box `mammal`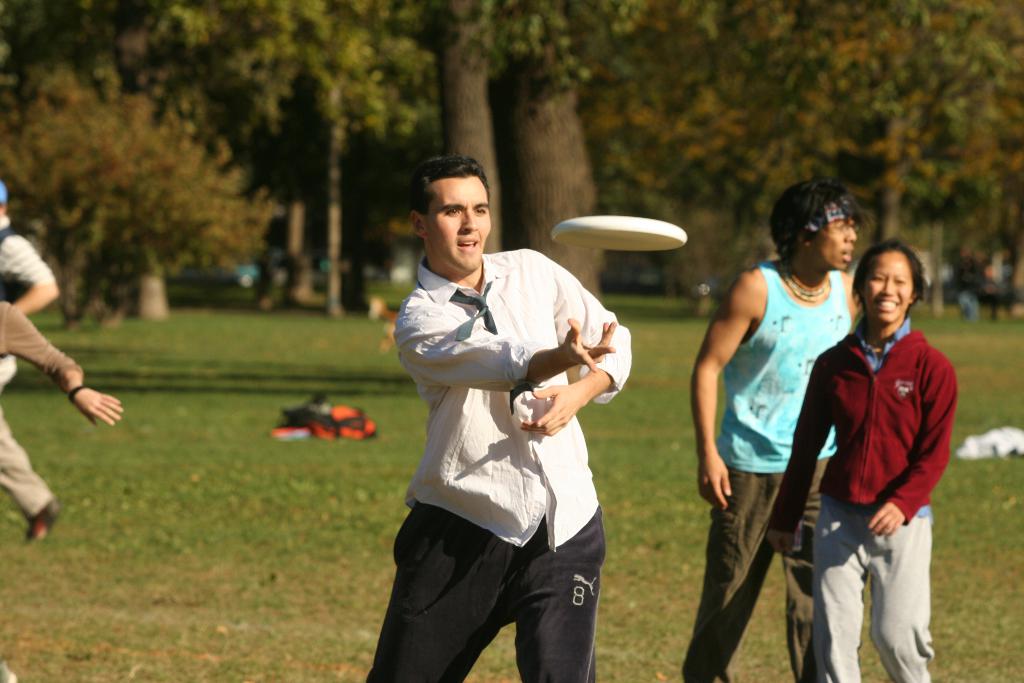
(x1=0, y1=179, x2=59, y2=538)
